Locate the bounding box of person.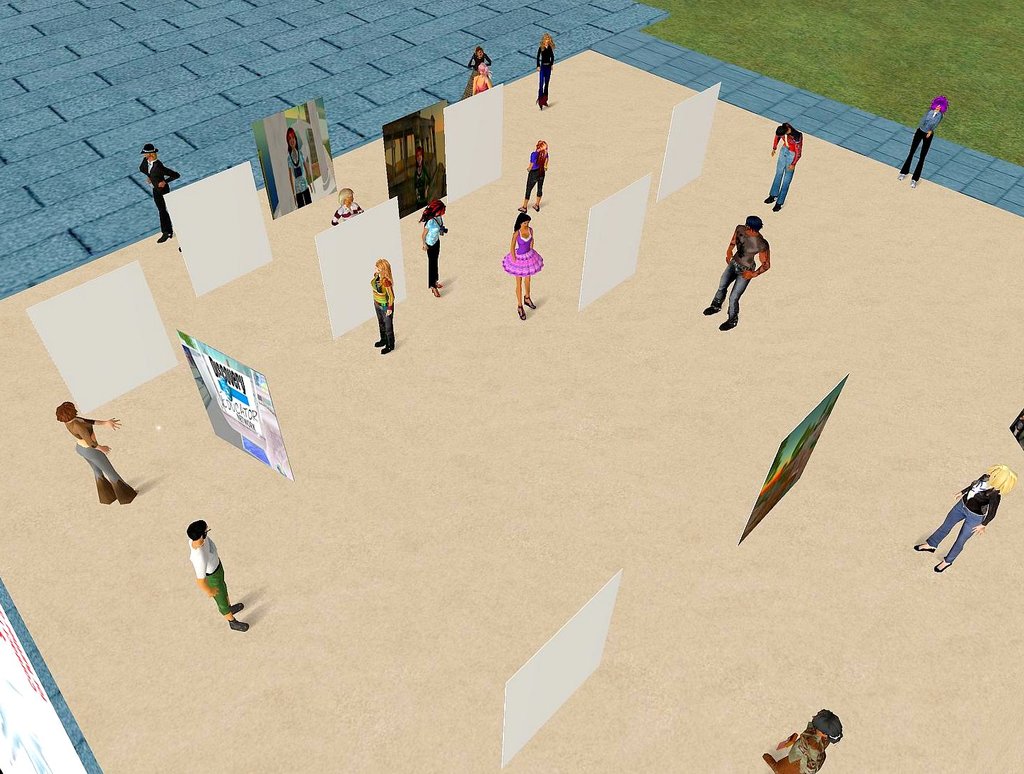
Bounding box: [370, 258, 396, 356].
